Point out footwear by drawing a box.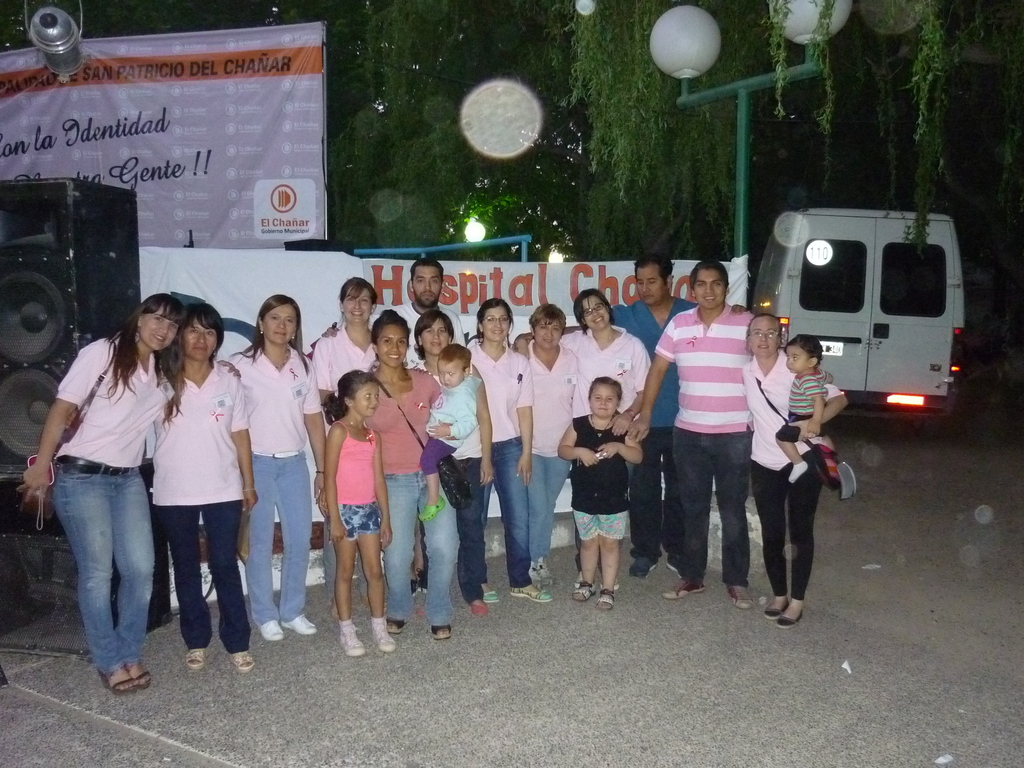
box=[660, 574, 705, 604].
